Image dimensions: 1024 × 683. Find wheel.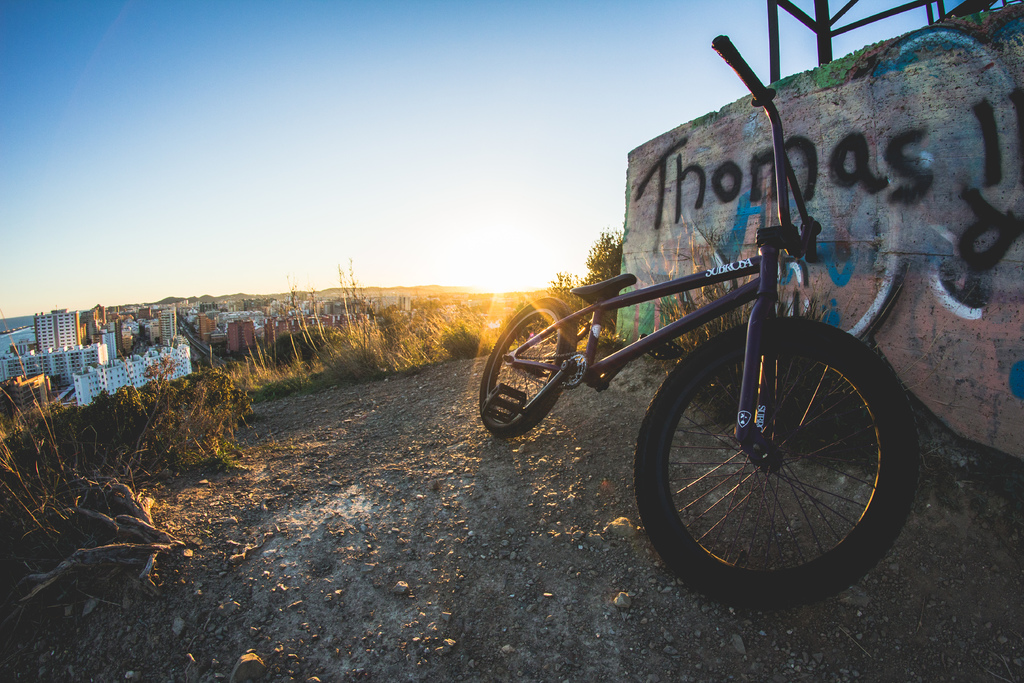
[480,296,577,440].
